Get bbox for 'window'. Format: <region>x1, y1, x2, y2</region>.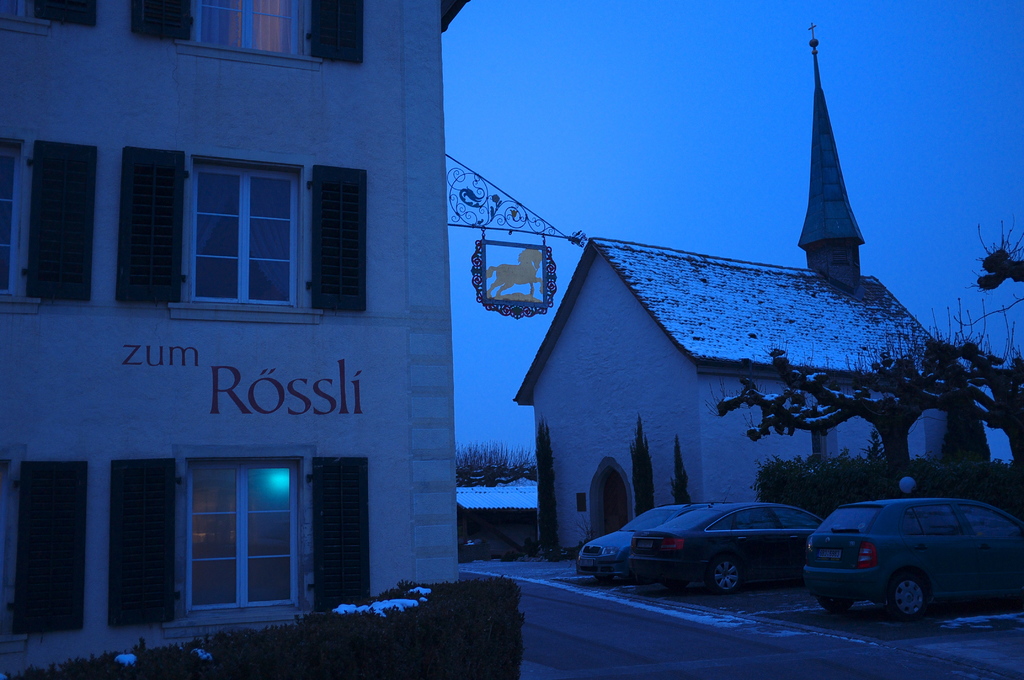
<region>109, 448, 369, 629</region>.
